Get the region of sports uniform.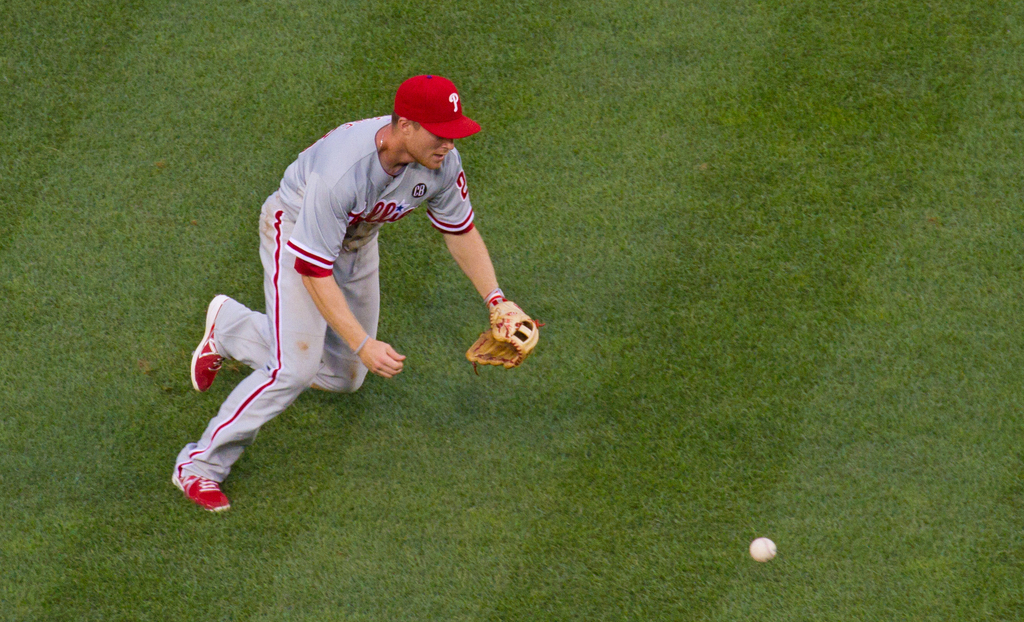
171,75,514,519.
